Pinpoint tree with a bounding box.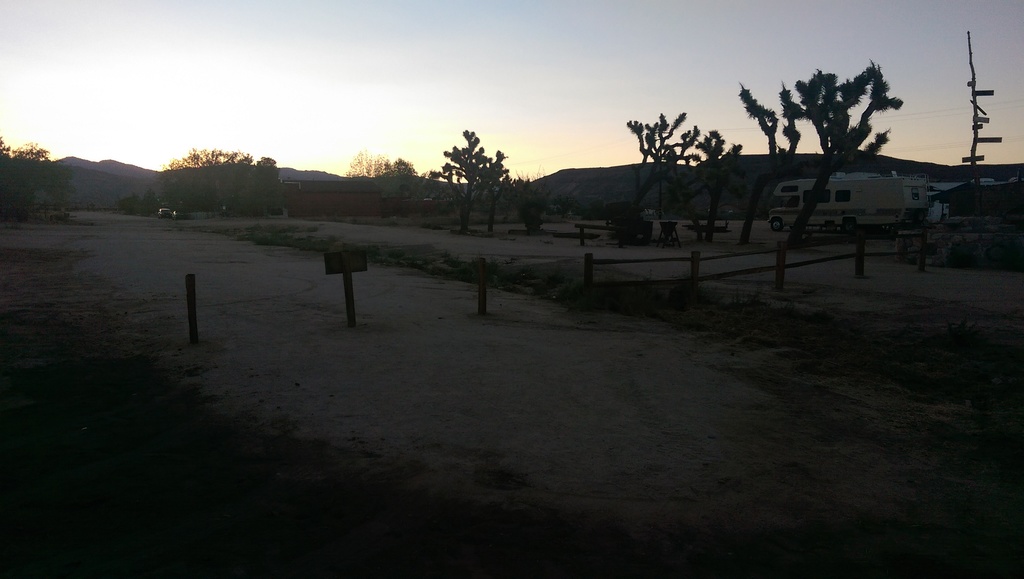
Rect(0, 130, 80, 226).
